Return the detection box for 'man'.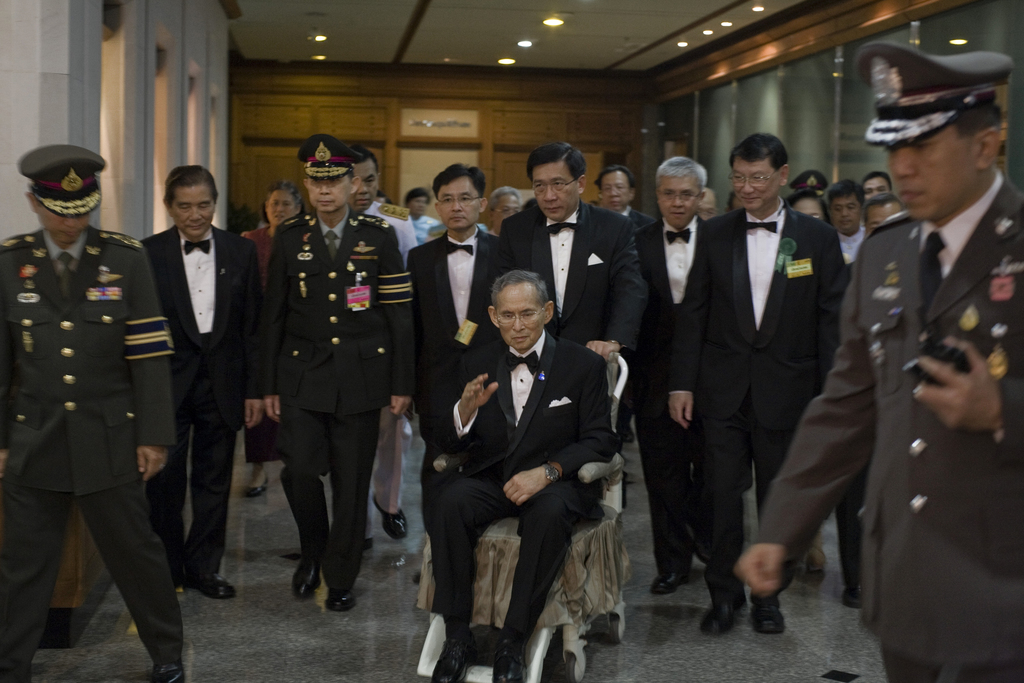
(253,137,412,603).
